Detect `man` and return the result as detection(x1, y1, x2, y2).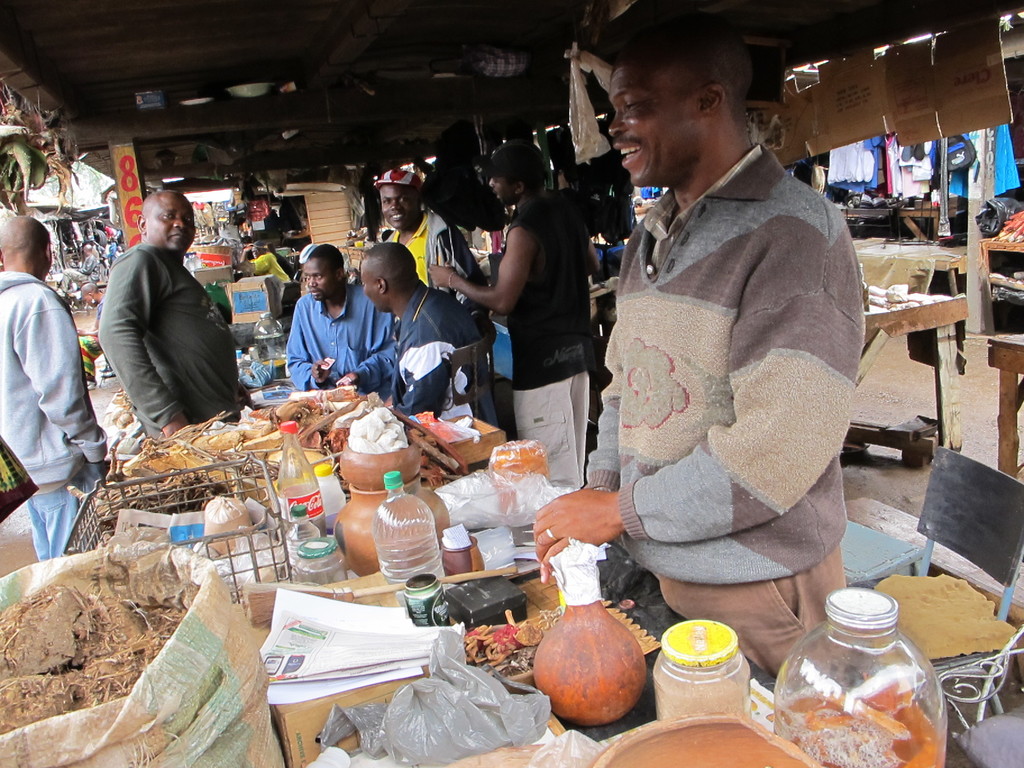
detection(82, 194, 246, 461).
